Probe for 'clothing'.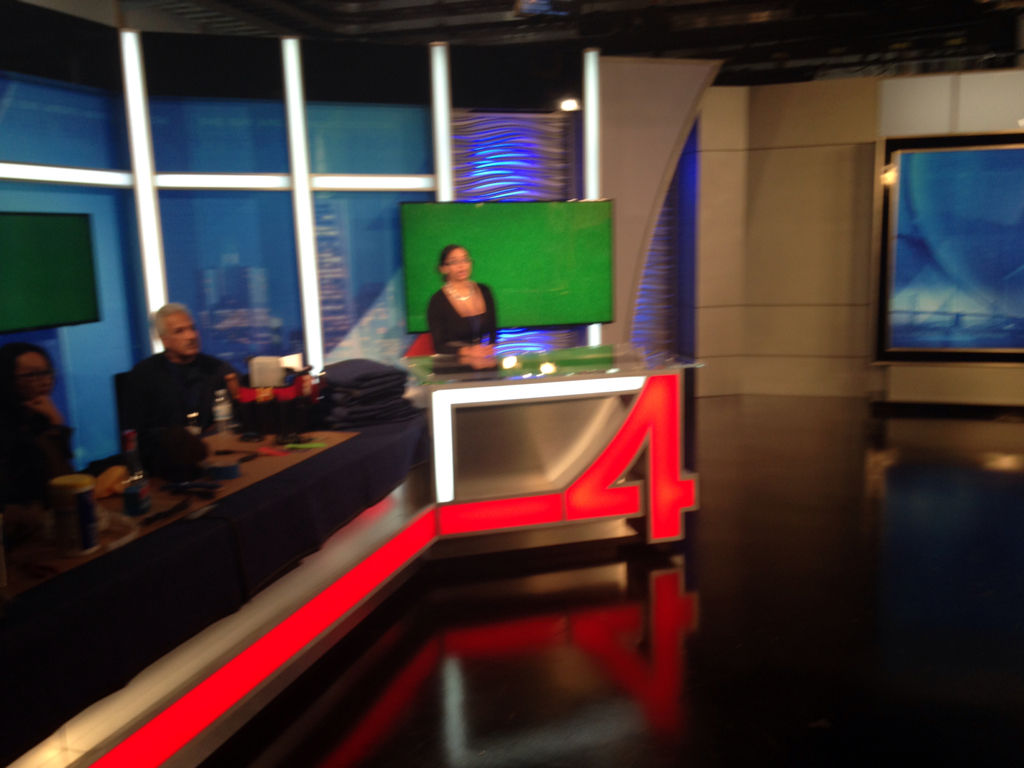
Probe result: rect(124, 356, 236, 462).
